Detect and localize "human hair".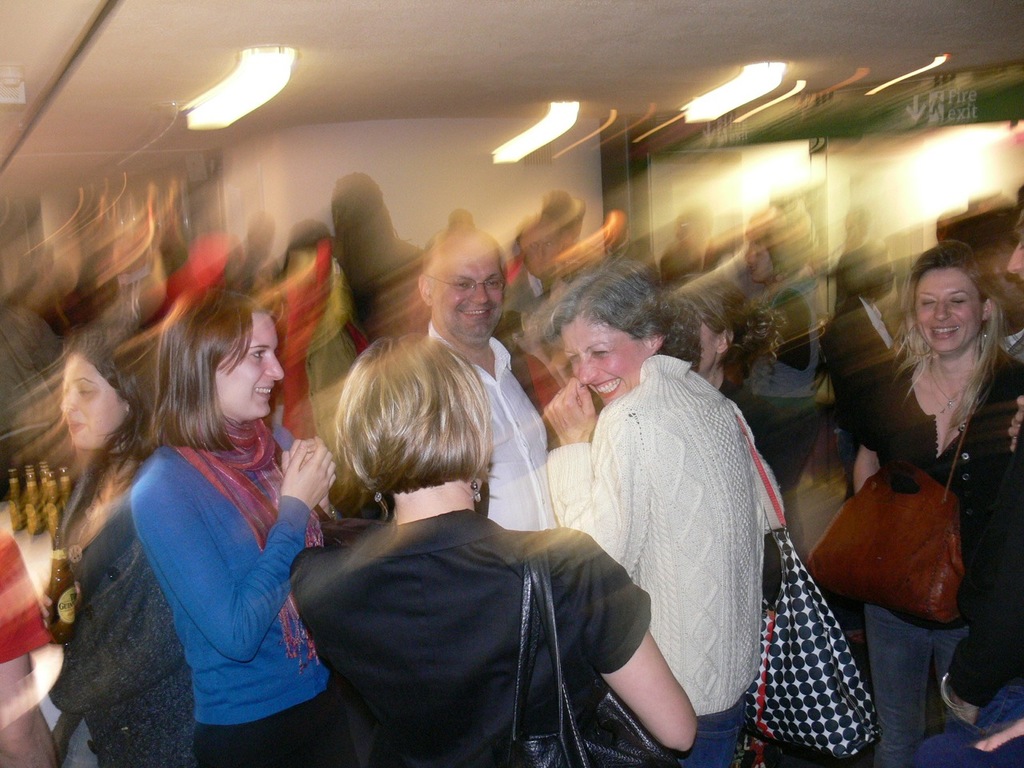
Localized at [x1=138, y1=286, x2=270, y2=454].
